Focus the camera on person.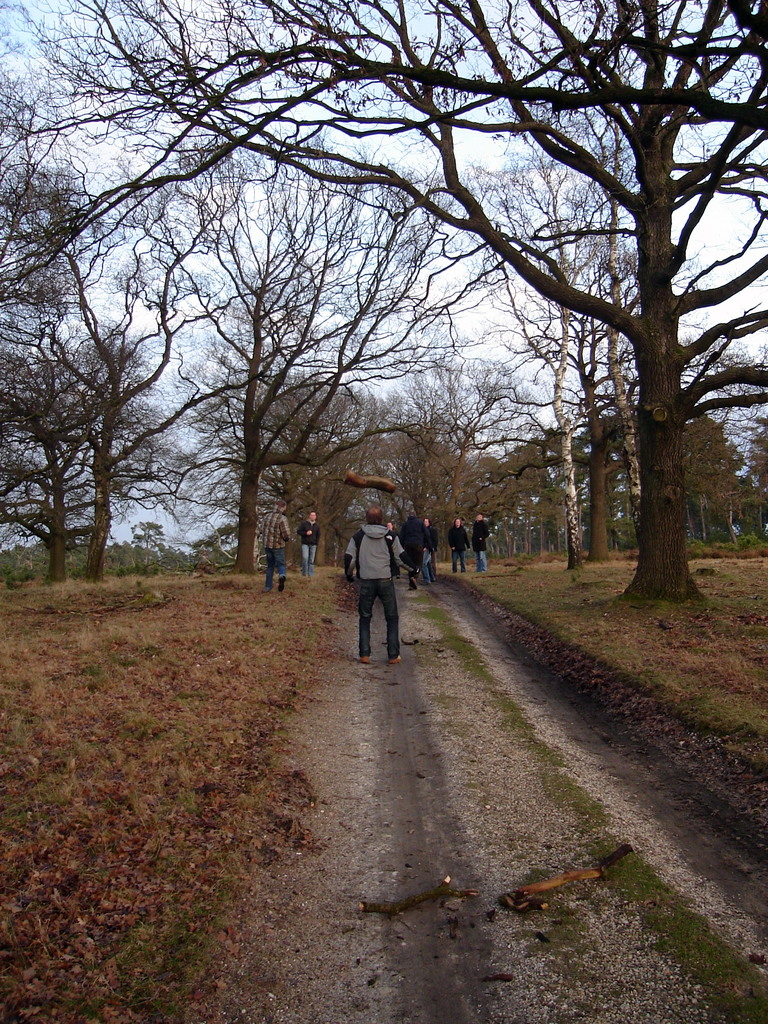
Focus region: pyautogui.locateOnScreen(447, 516, 472, 571).
